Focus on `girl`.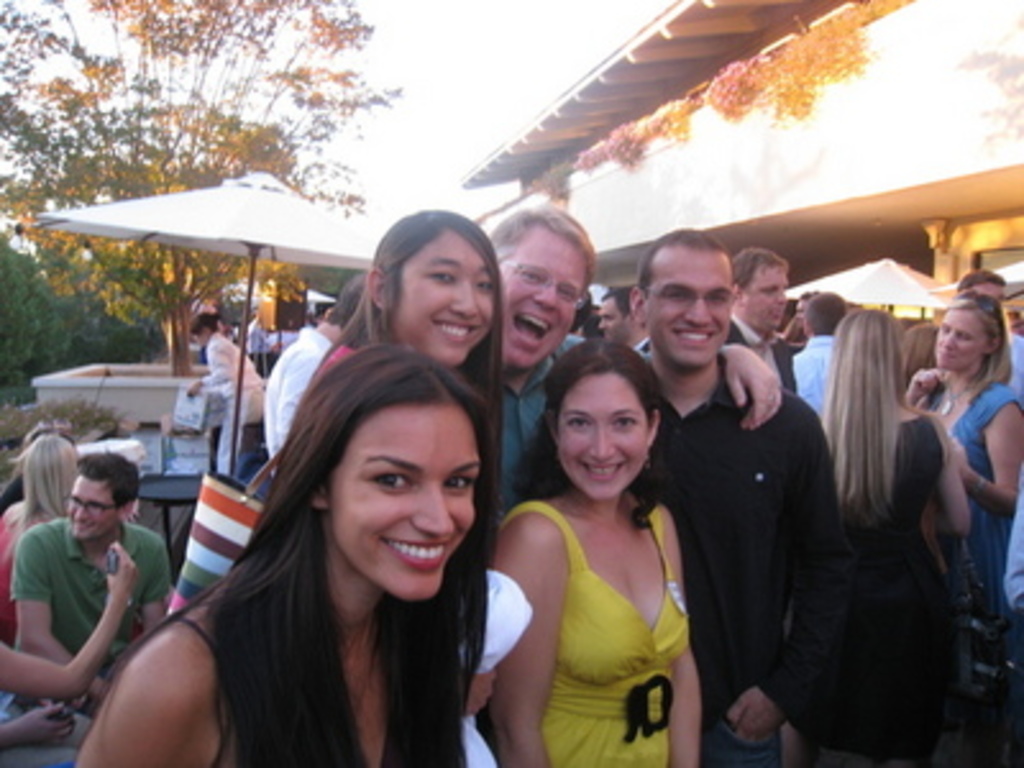
Focused at {"x1": 74, "y1": 343, "x2": 486, "y2": 765}.
